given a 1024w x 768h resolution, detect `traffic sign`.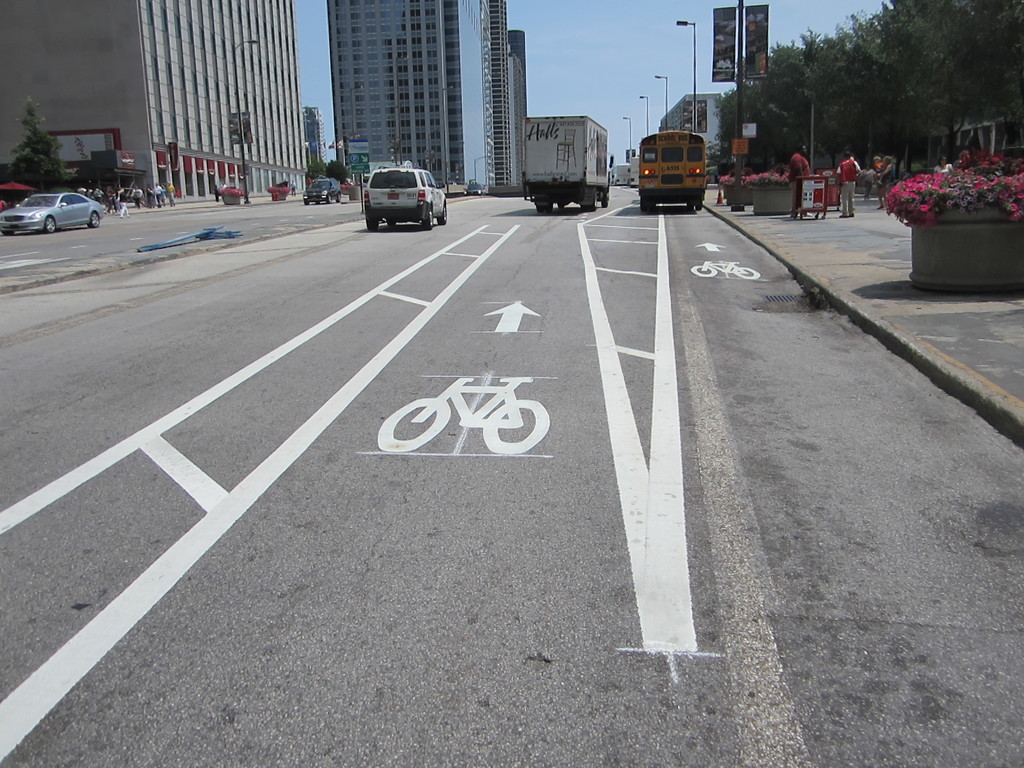
bbox(692, 260, 763, 280).
